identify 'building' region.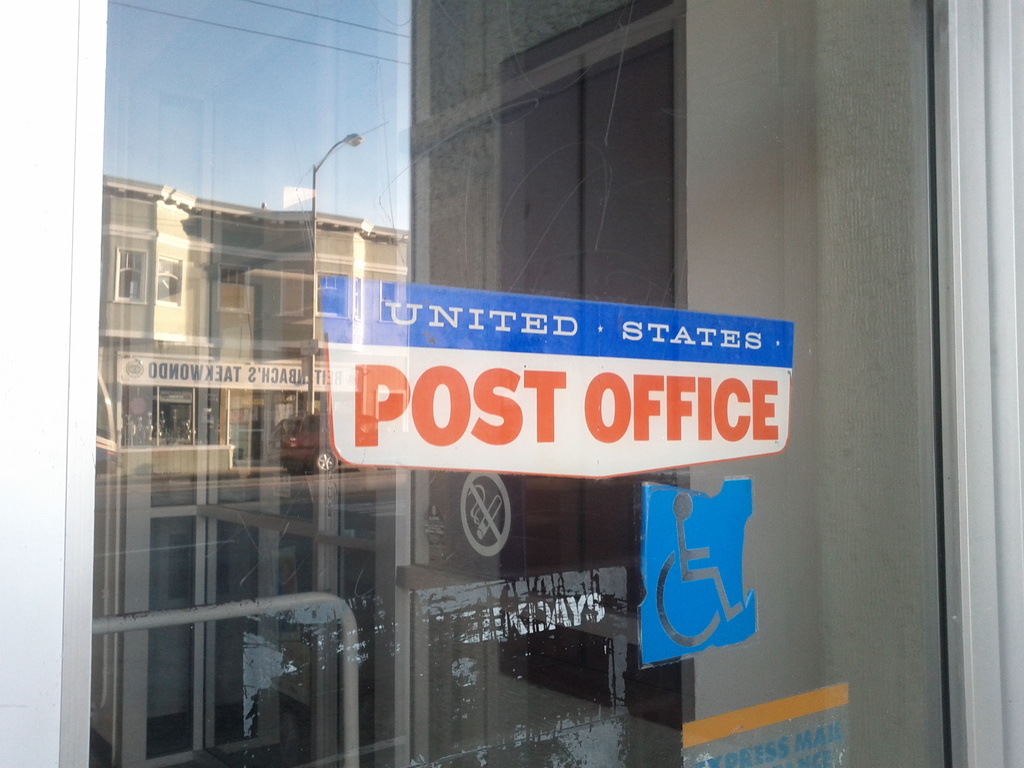
Region: 88/173/413/767.
